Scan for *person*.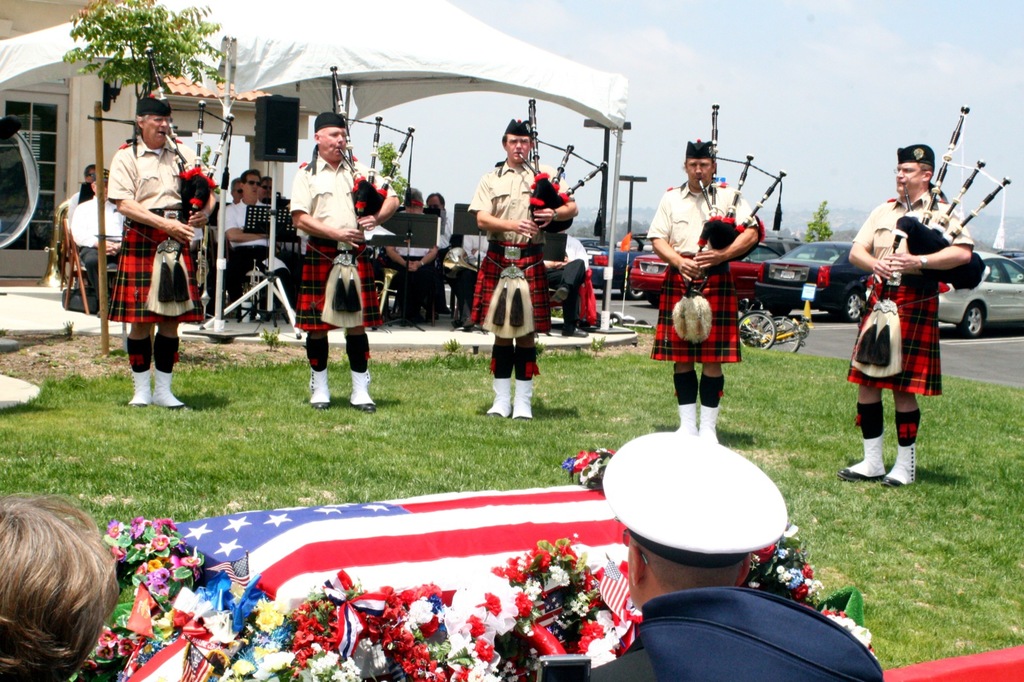
Scan result: x1=649 y1=141 x2=761 y2=444.
